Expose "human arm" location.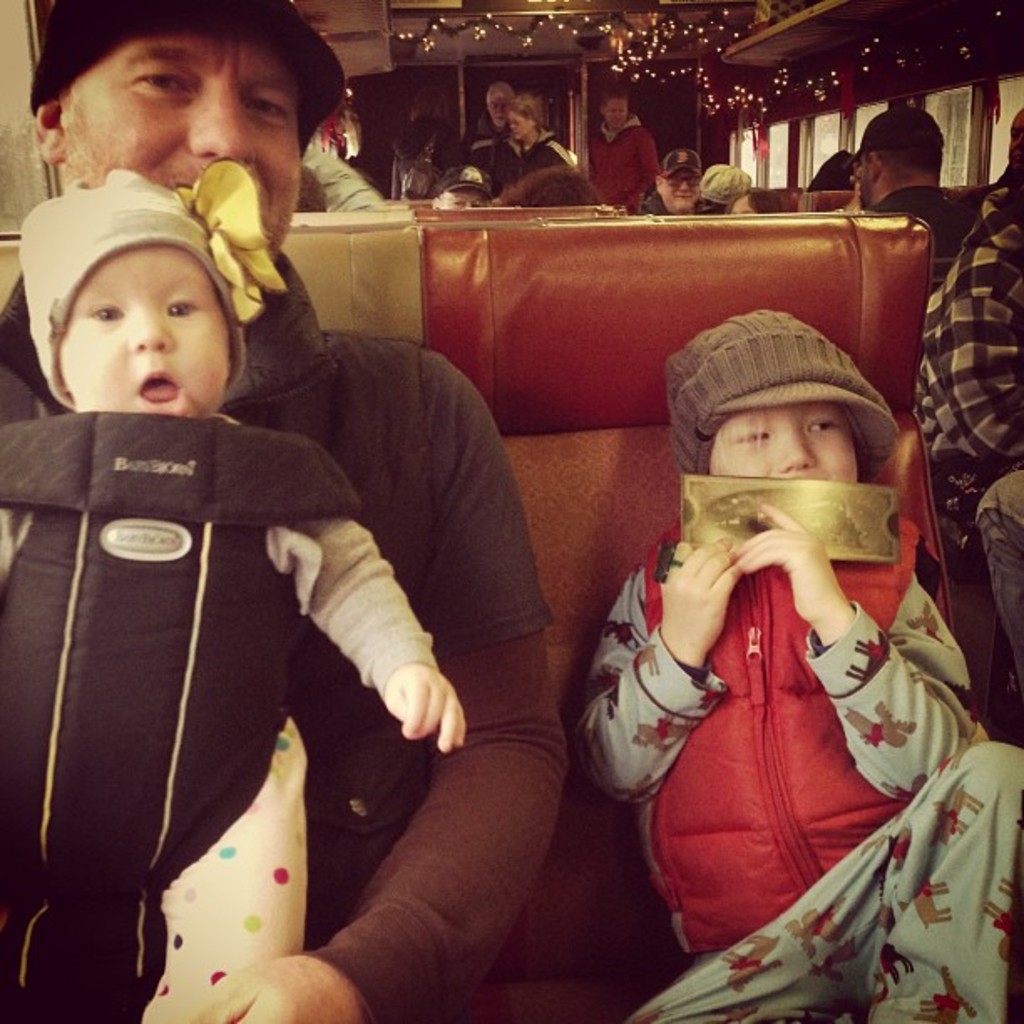
Exposed at [left=273, top=450, right=462, bottom=748].
